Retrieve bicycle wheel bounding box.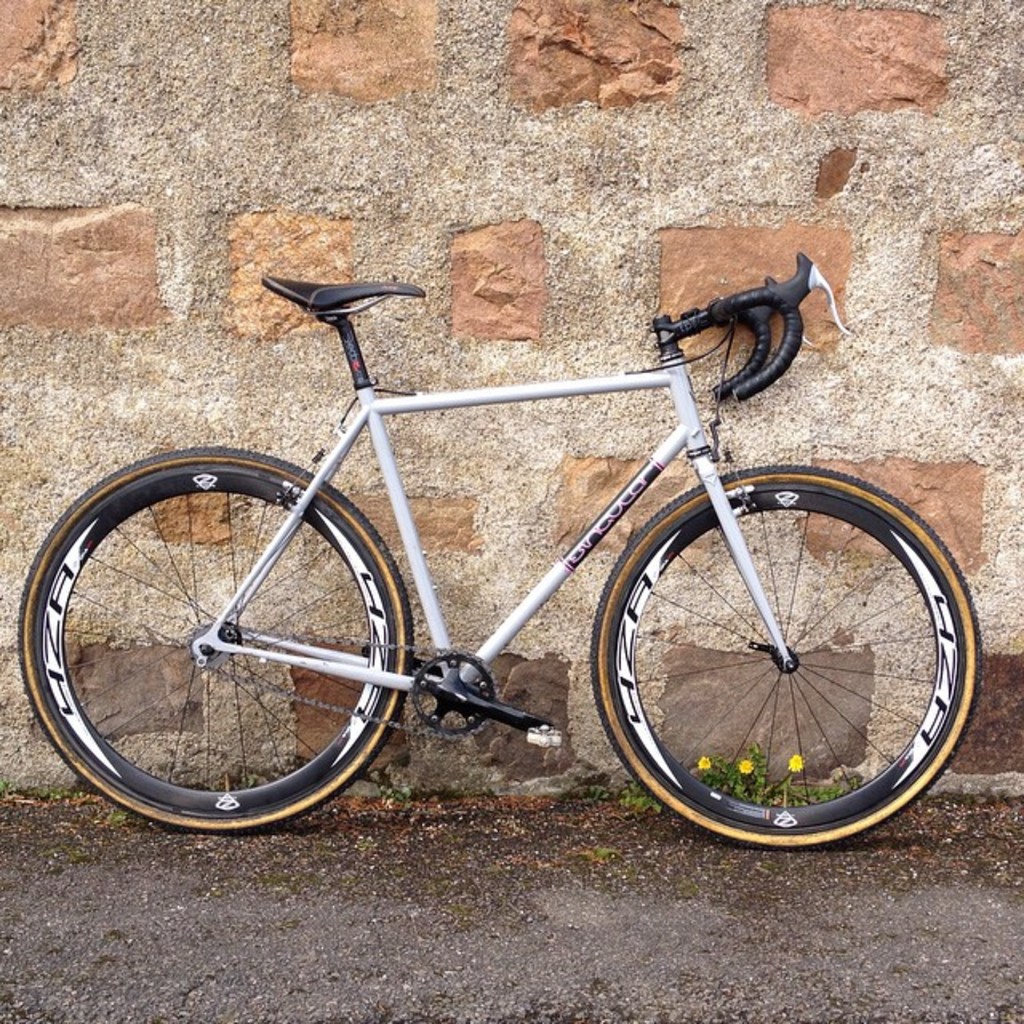
Bounding box: {"x1": 589, "y1": 470, "x2": 979, "y2": 850}.
